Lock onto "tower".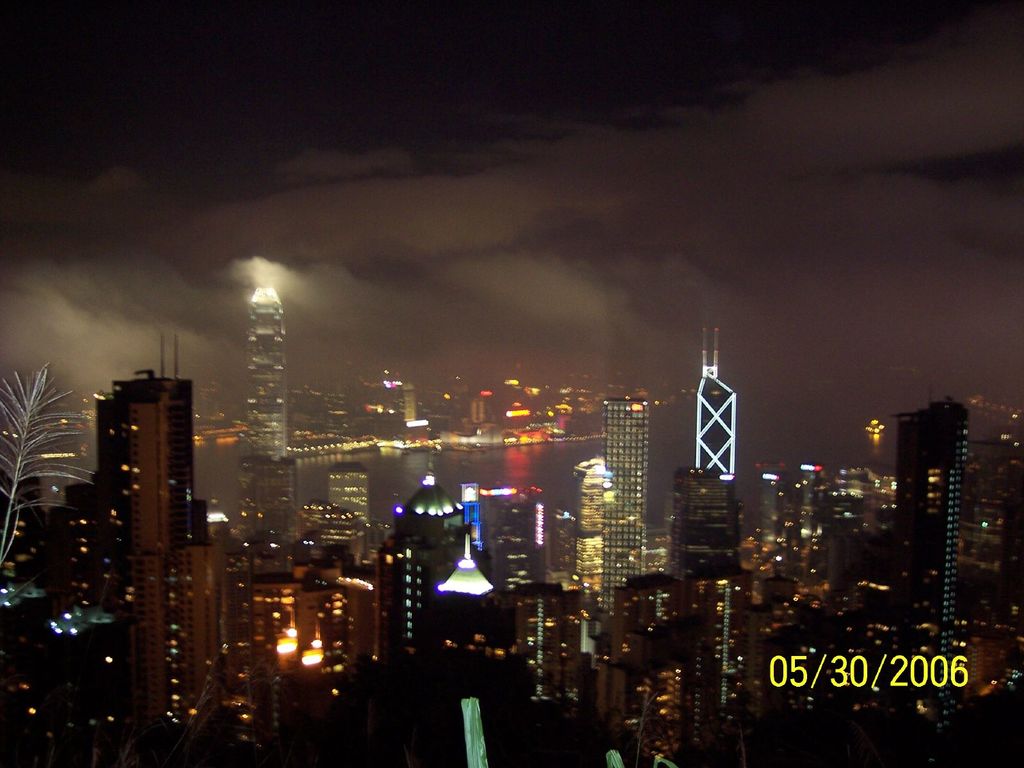
Locked: [x1=237, y1=283, x2=300, y2=547].
